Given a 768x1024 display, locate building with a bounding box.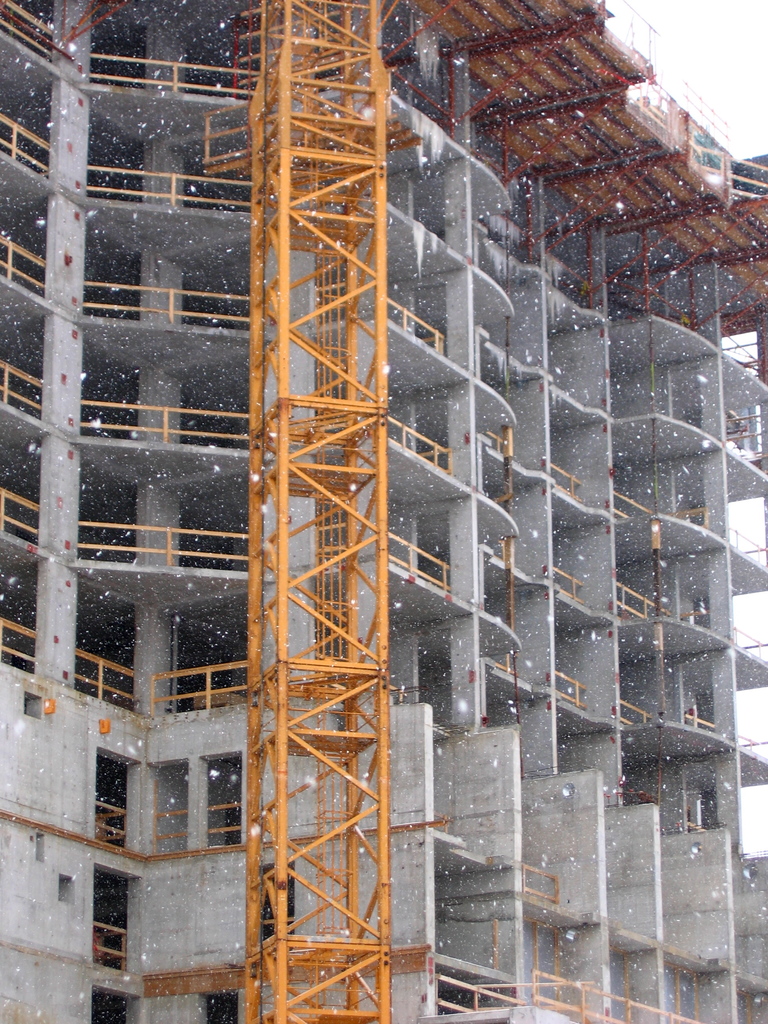
Located: (left=0, top=0, right=767, bottom=1023).
